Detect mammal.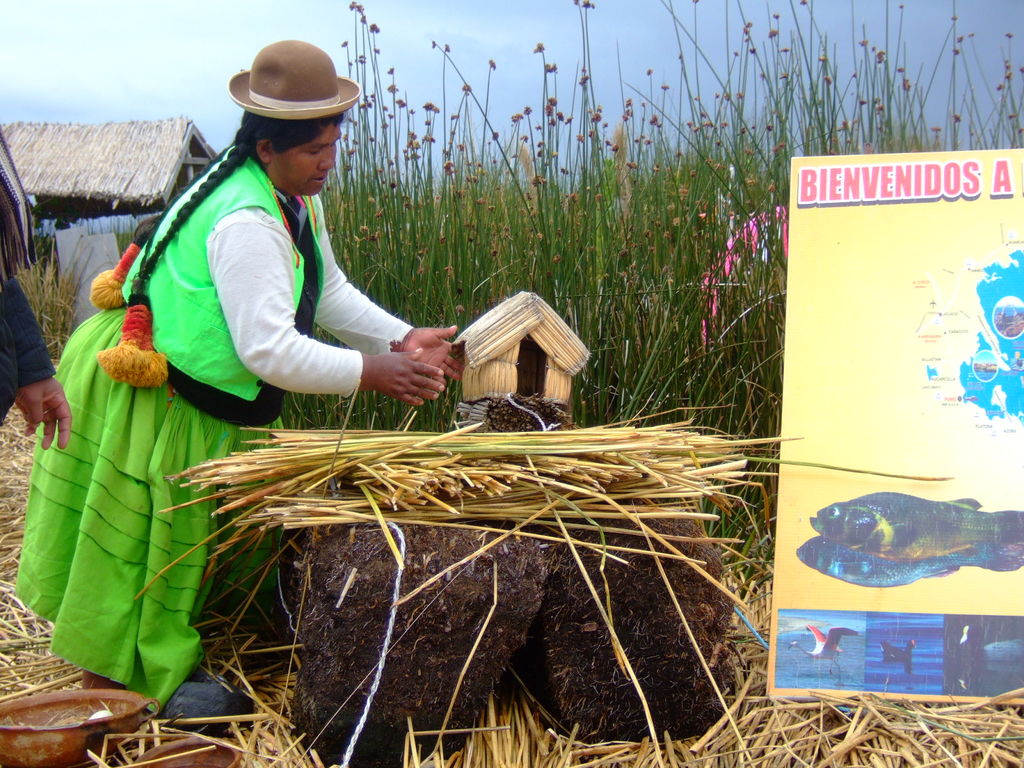
Detected at [left=0, top=262, right=72, bottom=452].
